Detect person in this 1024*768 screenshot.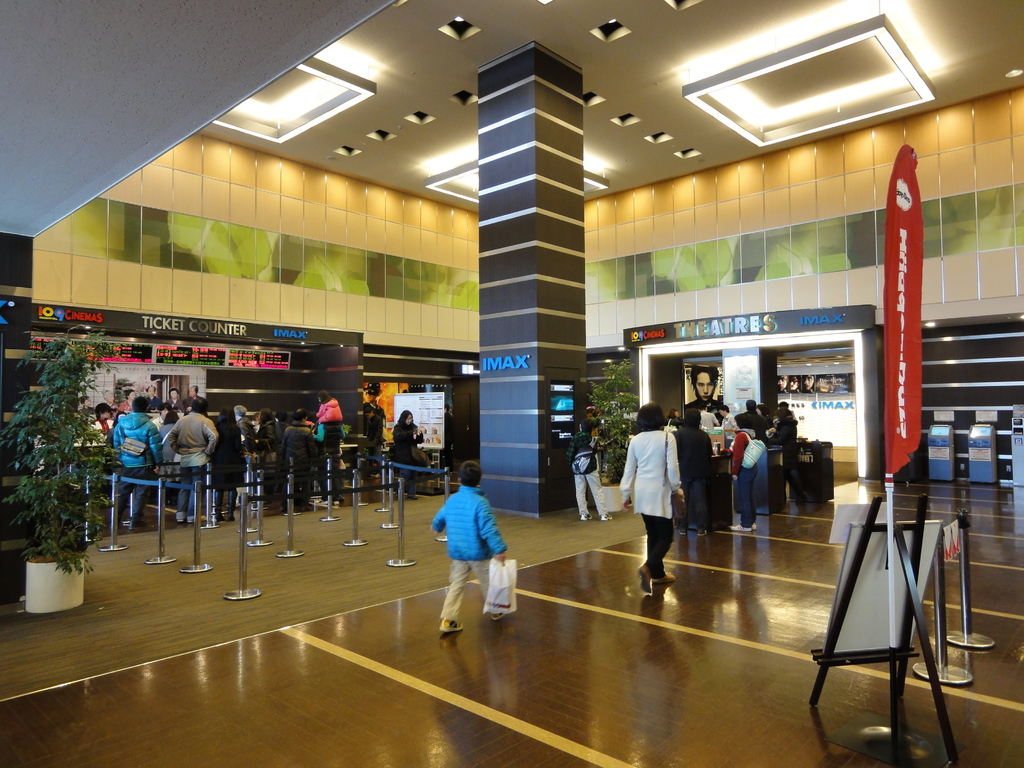
Detection: <bbox>803, 378, 813, 394</bbox>.
